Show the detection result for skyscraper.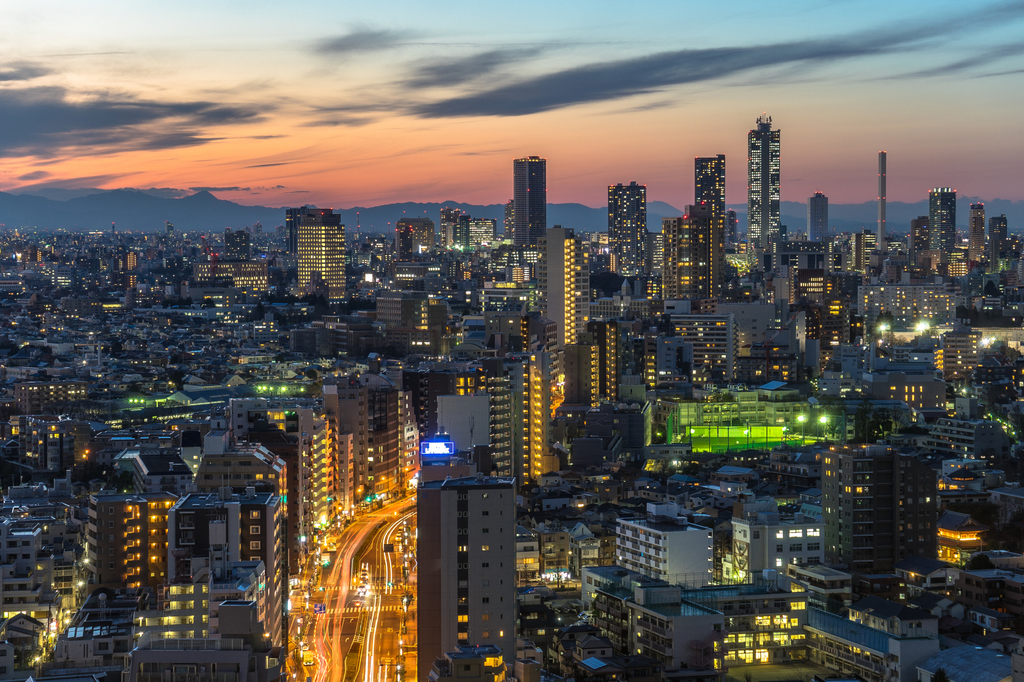
BBox(806, 189, 834, 255).
